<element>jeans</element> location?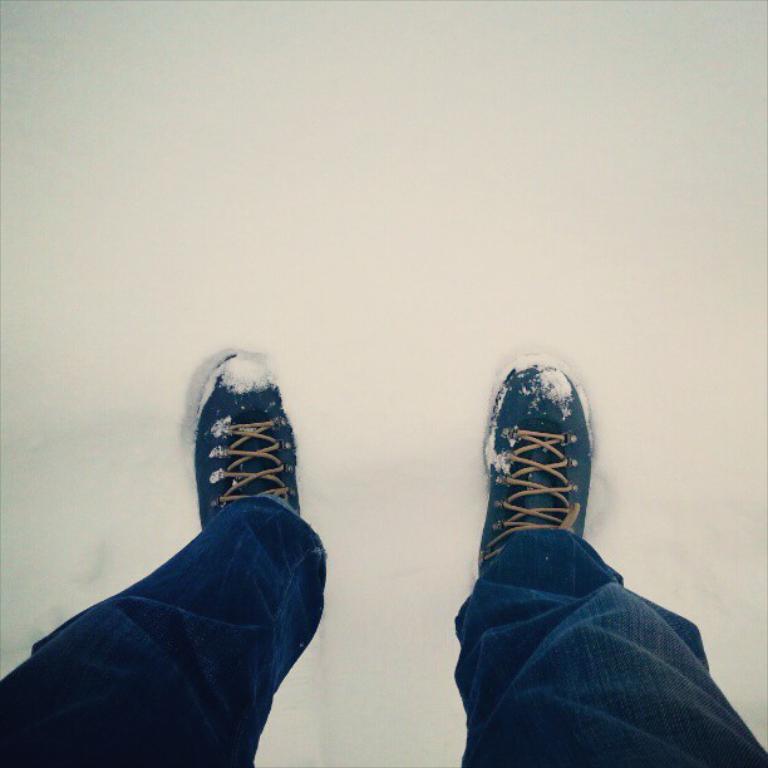
detection(0, 479, 767, 767)
